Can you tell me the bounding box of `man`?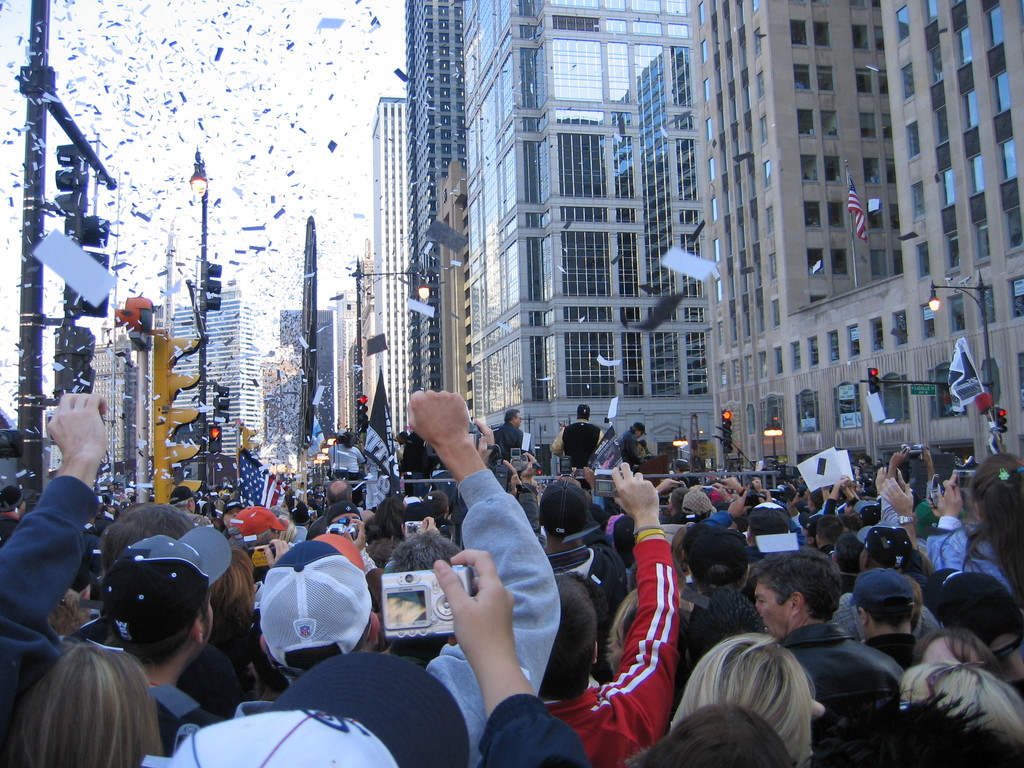
x1=260, y1=392, x2=559, y2=767.
